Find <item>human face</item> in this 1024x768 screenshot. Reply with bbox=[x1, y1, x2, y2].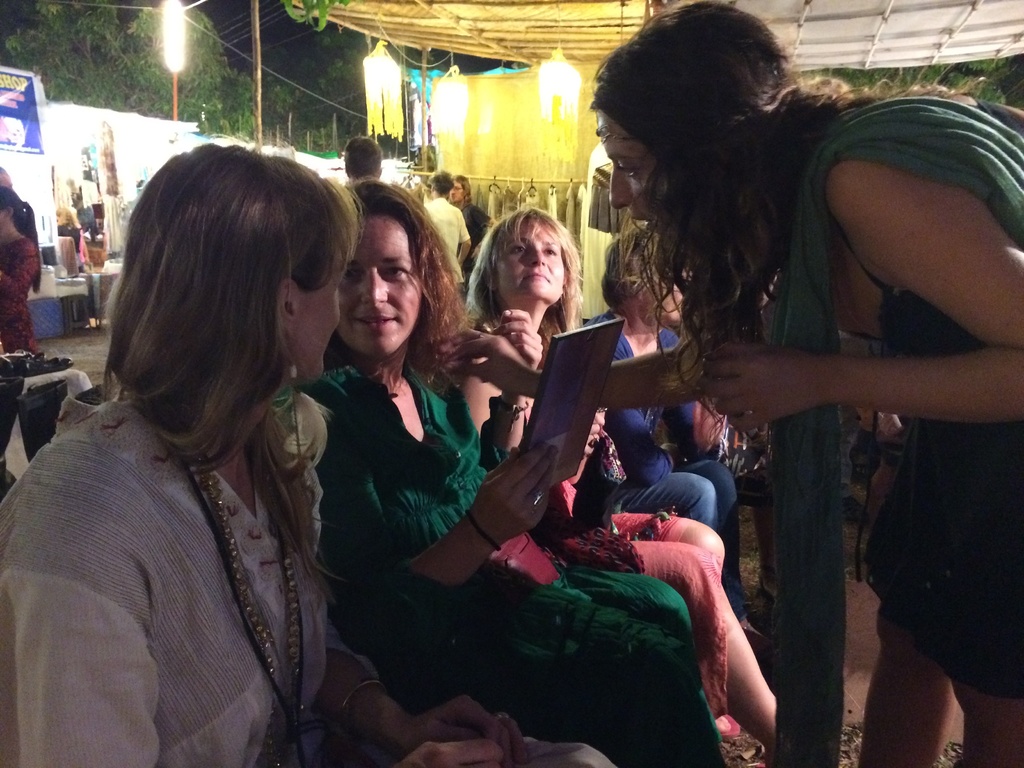
bbox=[451, 179, 465, 200].
